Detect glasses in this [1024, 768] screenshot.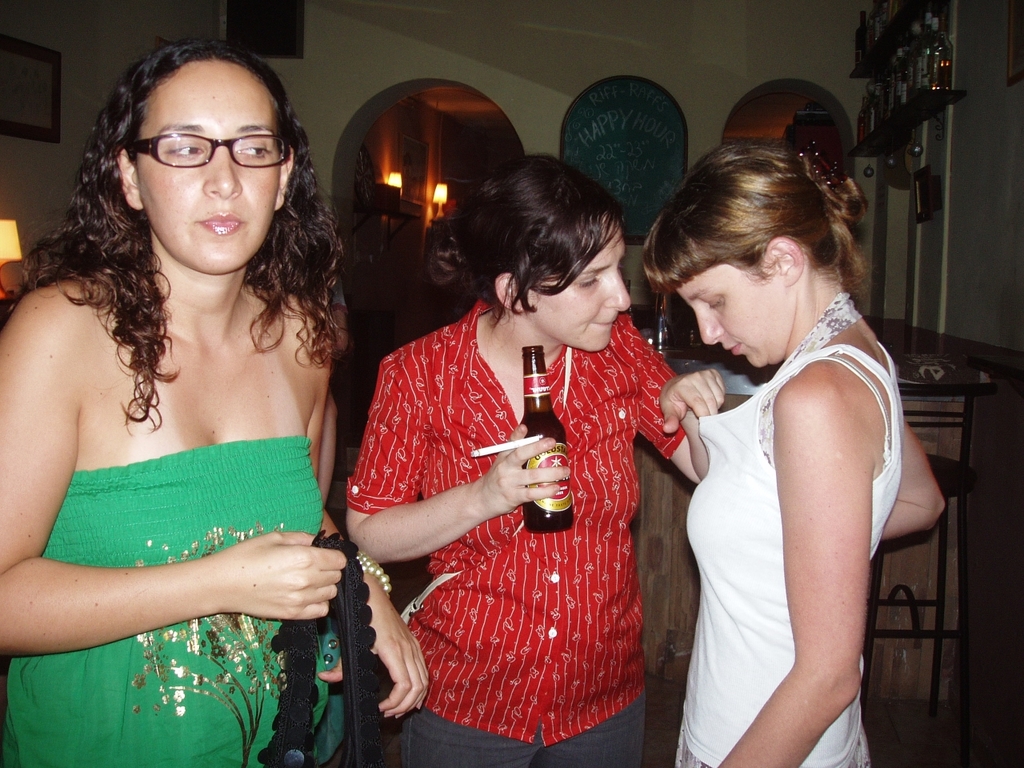
Detection: {"x1": 124, "y1": 134, "x2": 292, "y2": 170}.
